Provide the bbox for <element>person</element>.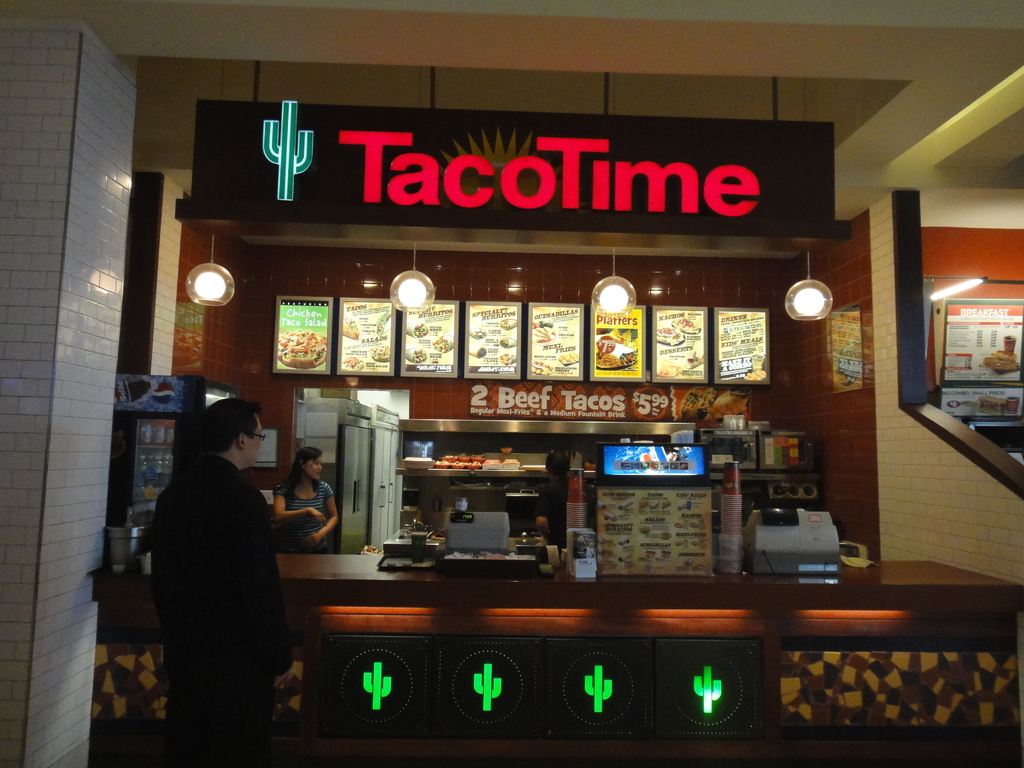
[x1=128, y1=395, x2=283, y2=739].
